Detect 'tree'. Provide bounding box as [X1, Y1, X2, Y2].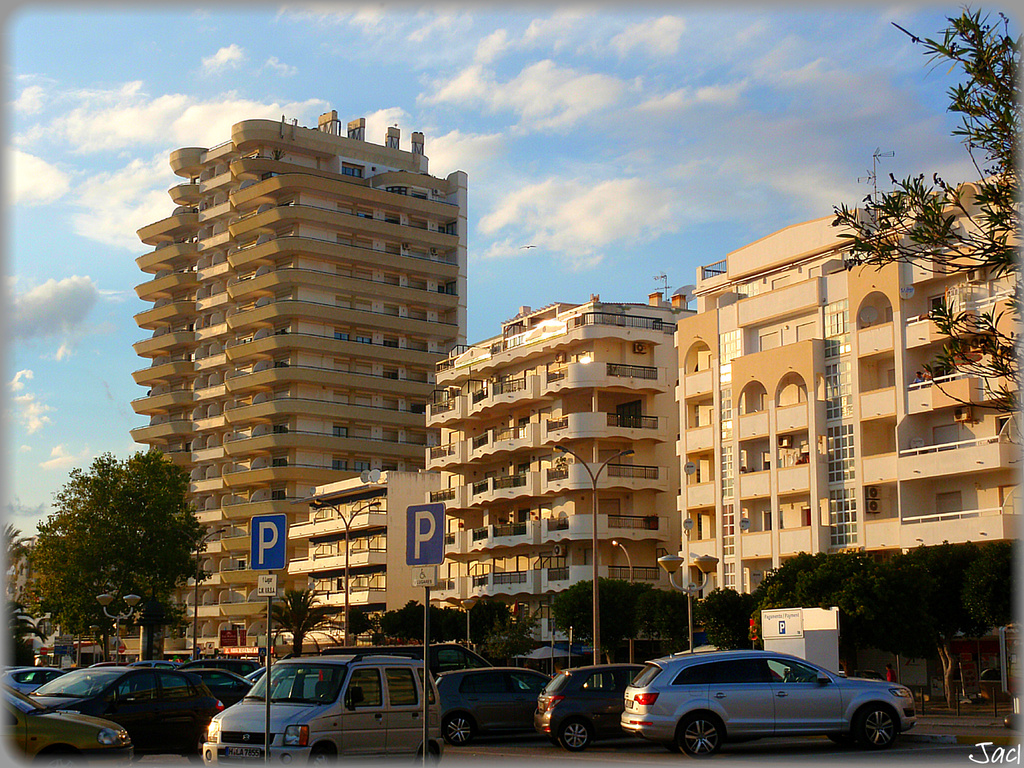
[828, 2, 1021, 441].
